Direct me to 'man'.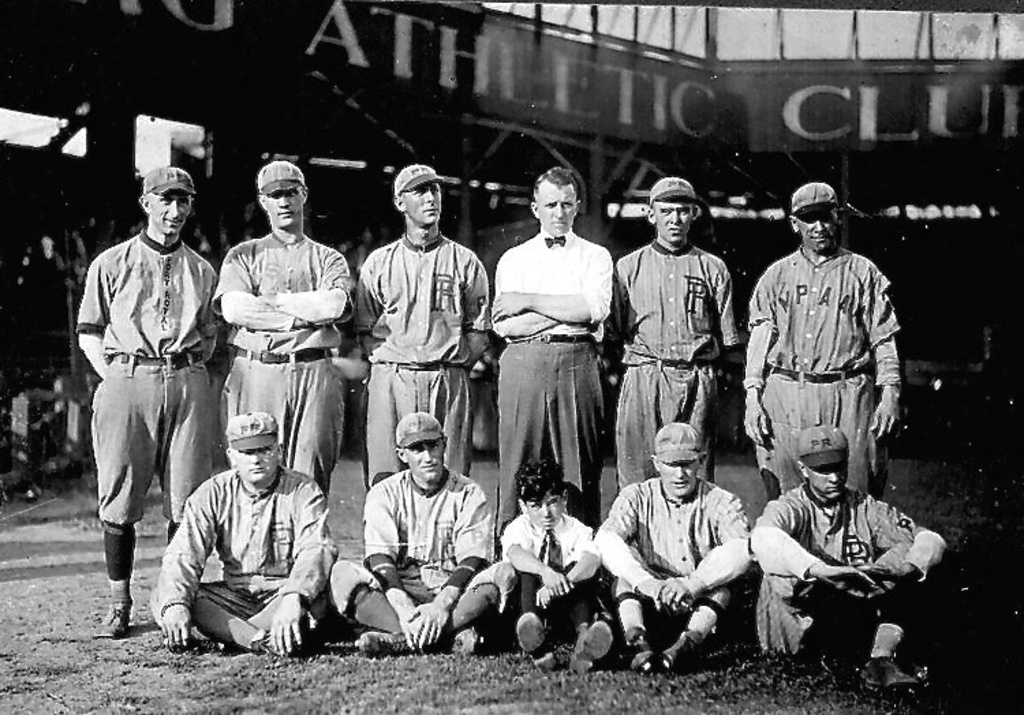
Direction: locate(740, 437, 937, 671).
